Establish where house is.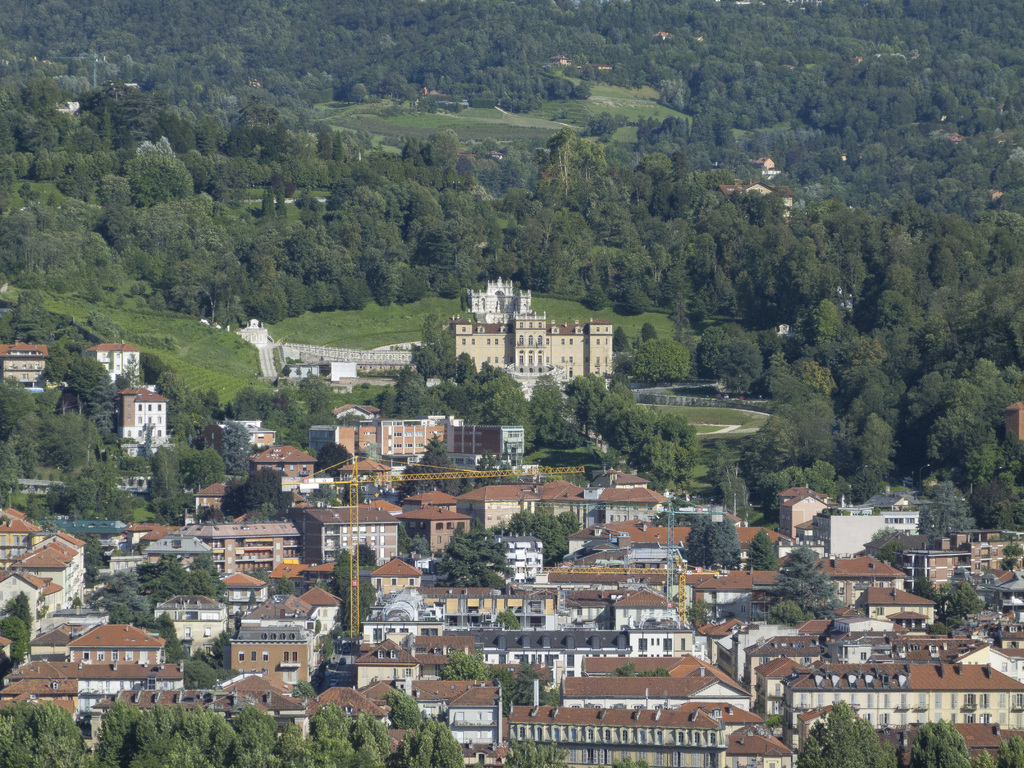
Established at x1=118 y1=380 x2=170 y2=460.
